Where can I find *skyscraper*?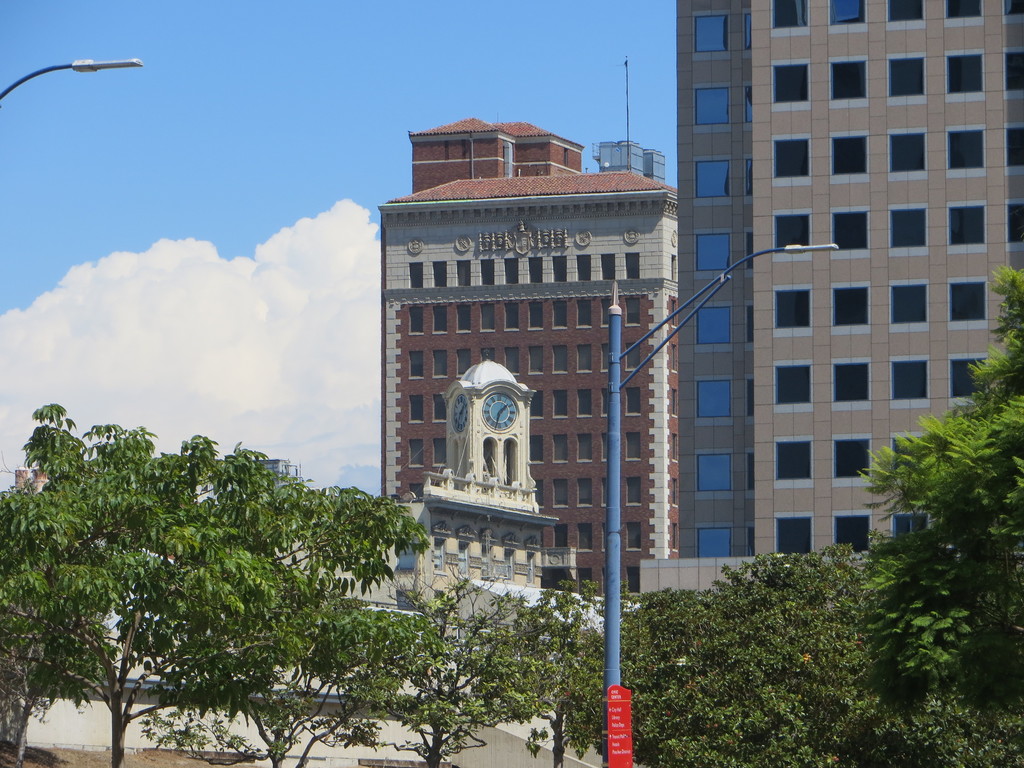
You can find it at (637, 0, 1023, 622).
